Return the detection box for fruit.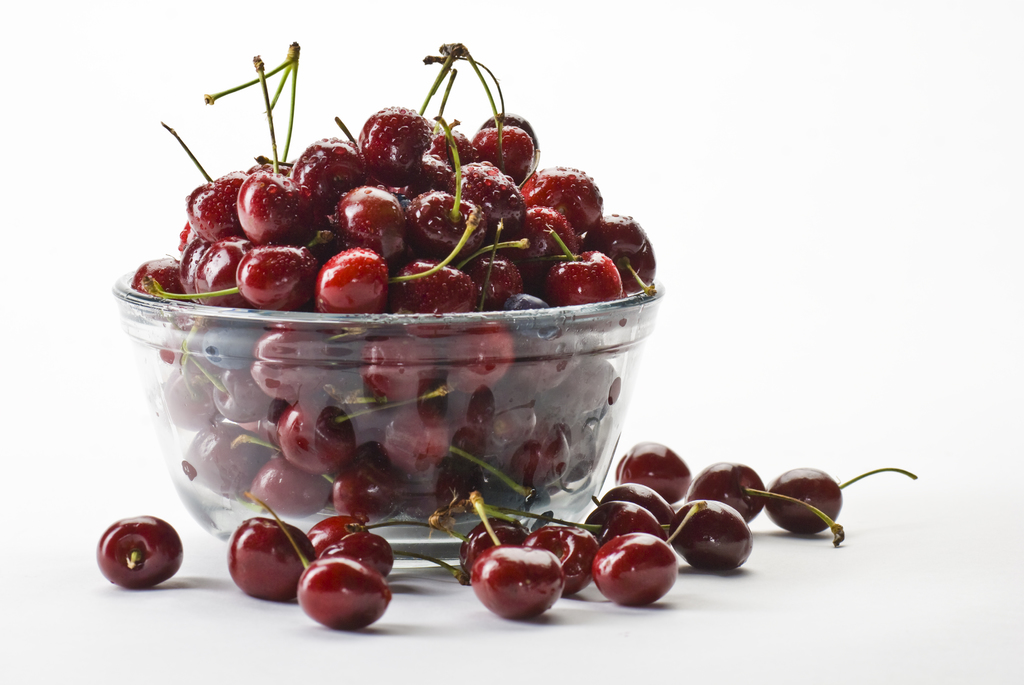
296/552/388/636.
